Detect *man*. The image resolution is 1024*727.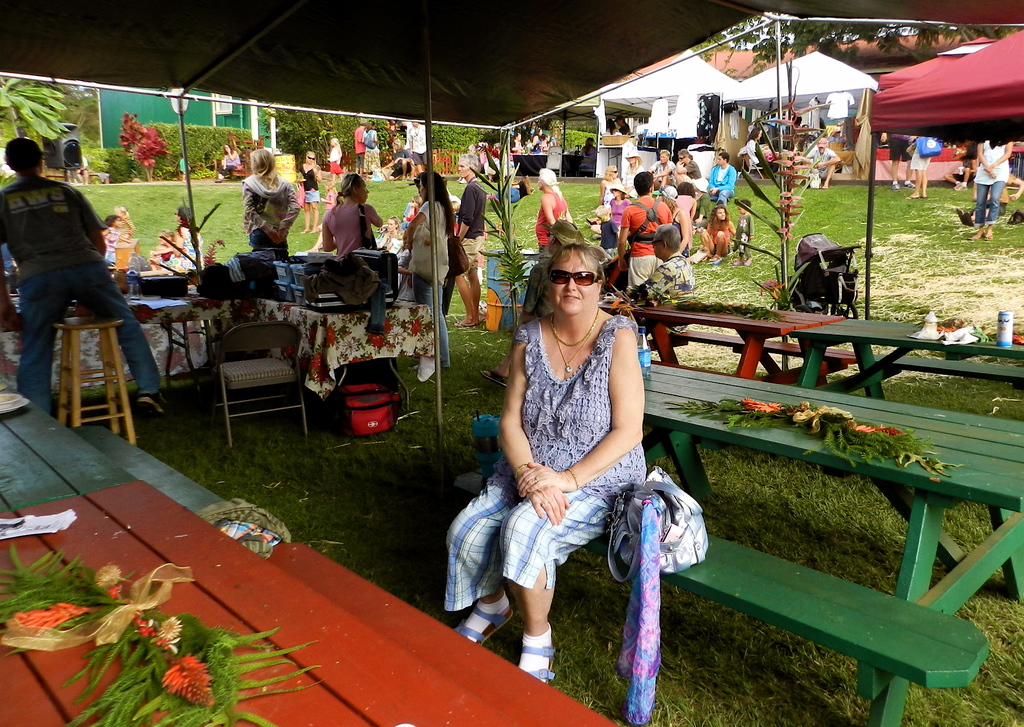
614,174,678,296.
